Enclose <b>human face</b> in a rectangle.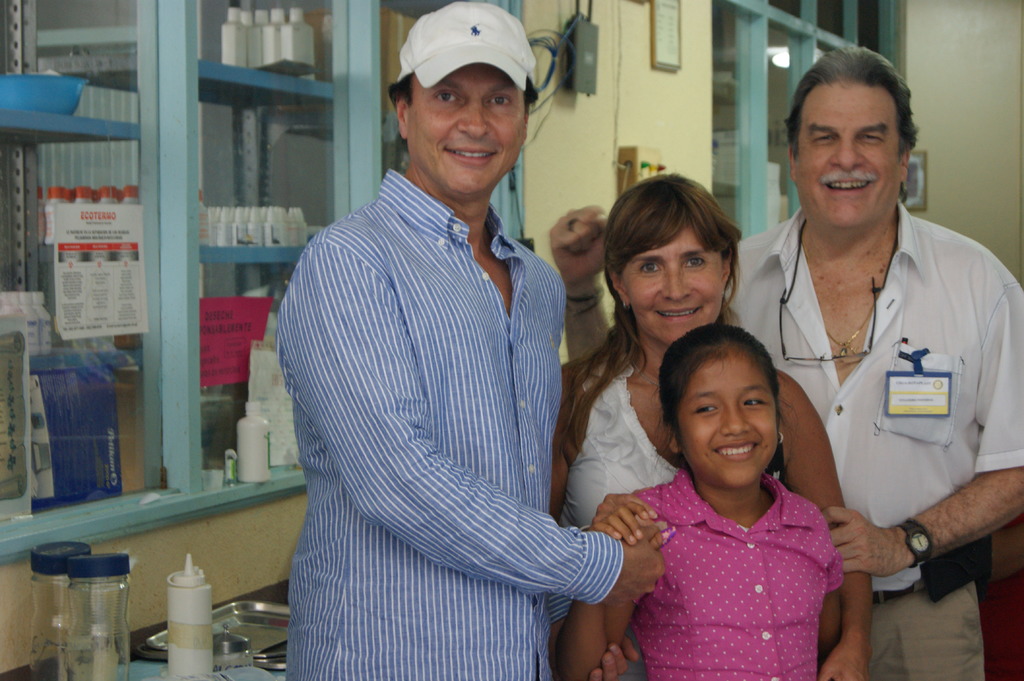
box(673, 352, 779, 485).
